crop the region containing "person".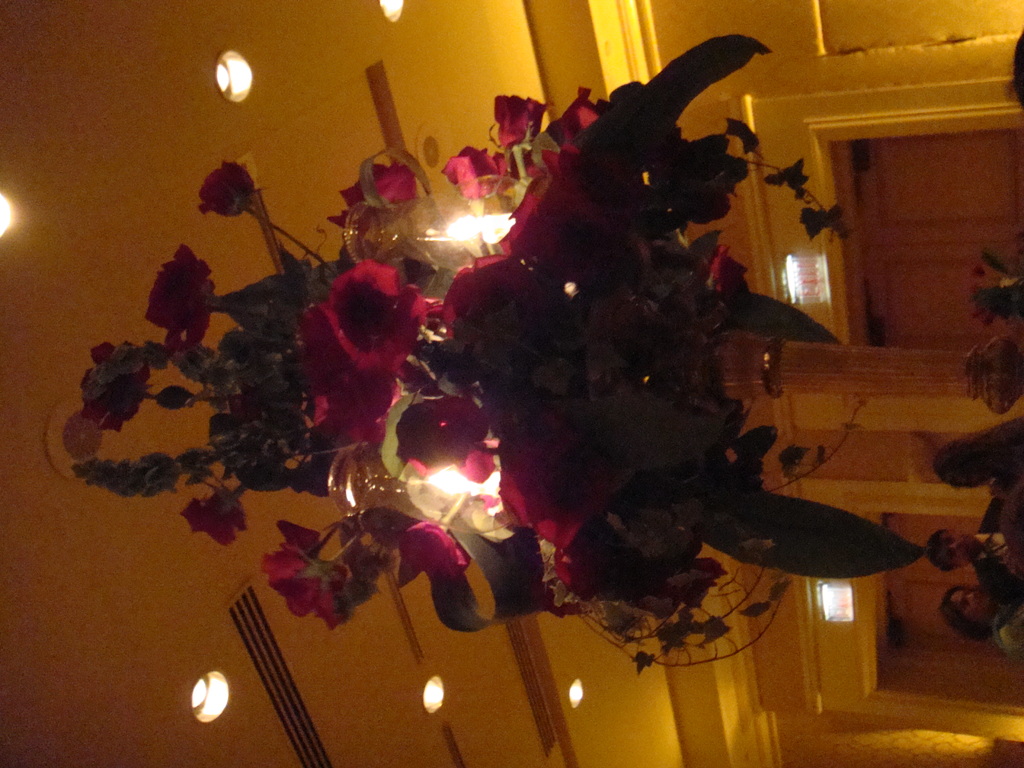
Crop region: detection(945, 587, 1023, 663).
